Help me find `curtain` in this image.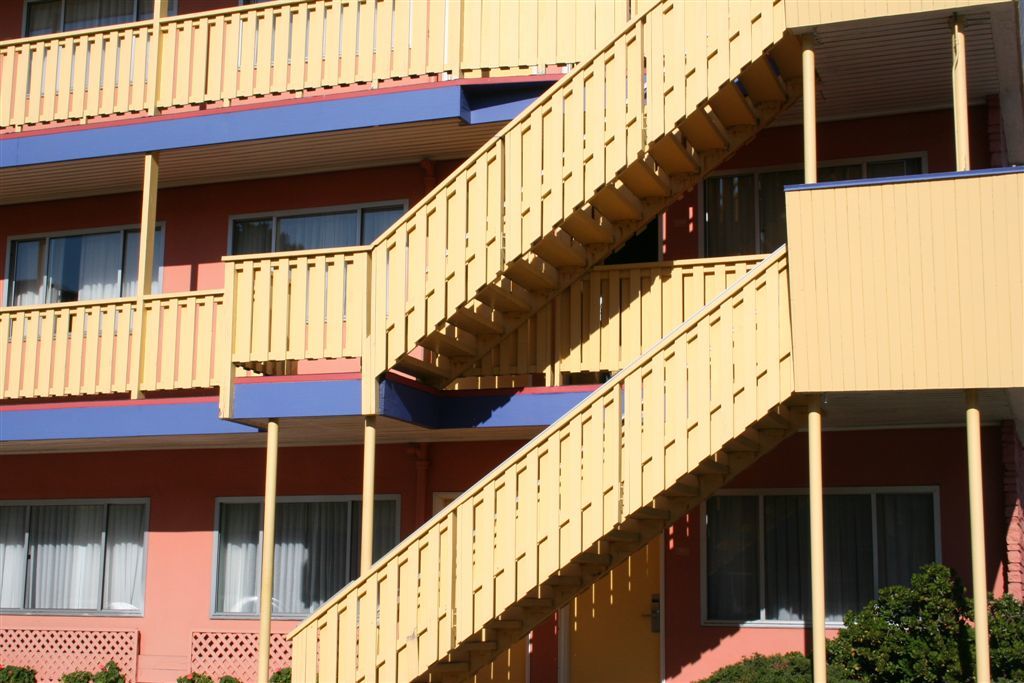
Found it: (704, 497, 936, 622).
